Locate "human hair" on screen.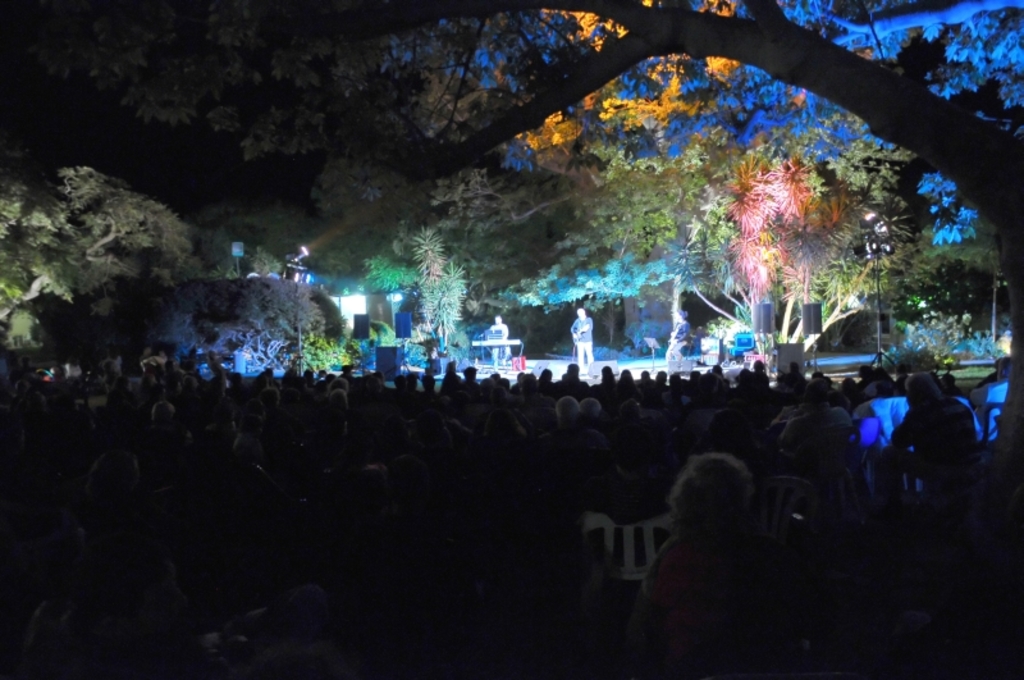
On screen at BBox(1002, 356, 1014, 369).
